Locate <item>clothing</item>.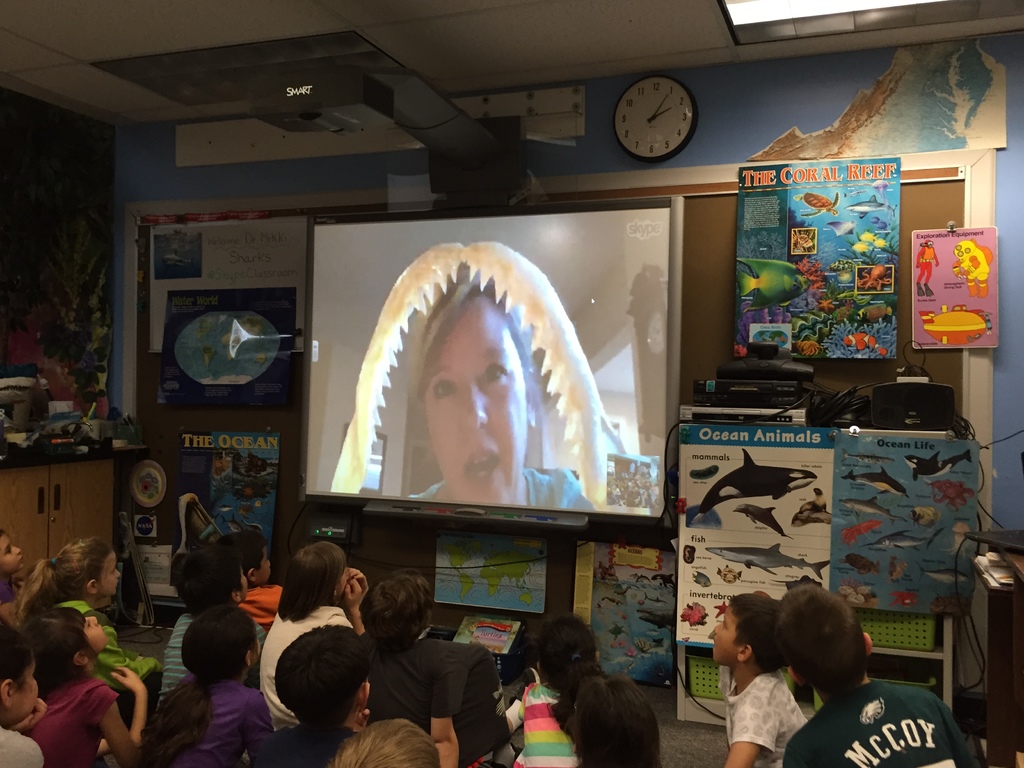
Bounding box: <region>787, 674, 969, 767</region>.
